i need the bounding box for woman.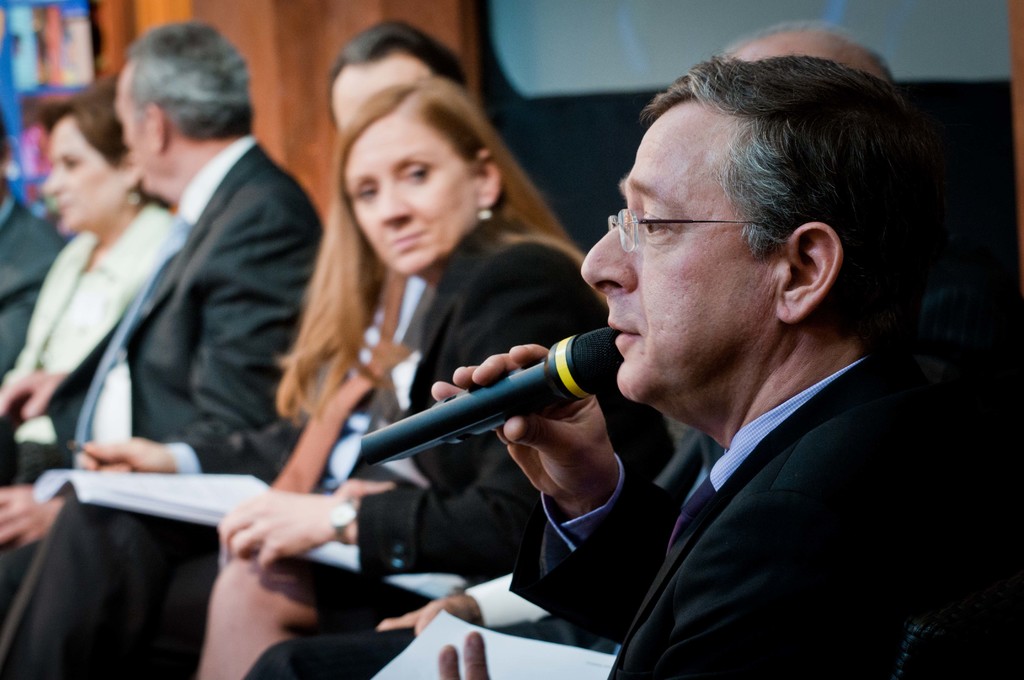
Here it is: (0, 81, 182, 396).
